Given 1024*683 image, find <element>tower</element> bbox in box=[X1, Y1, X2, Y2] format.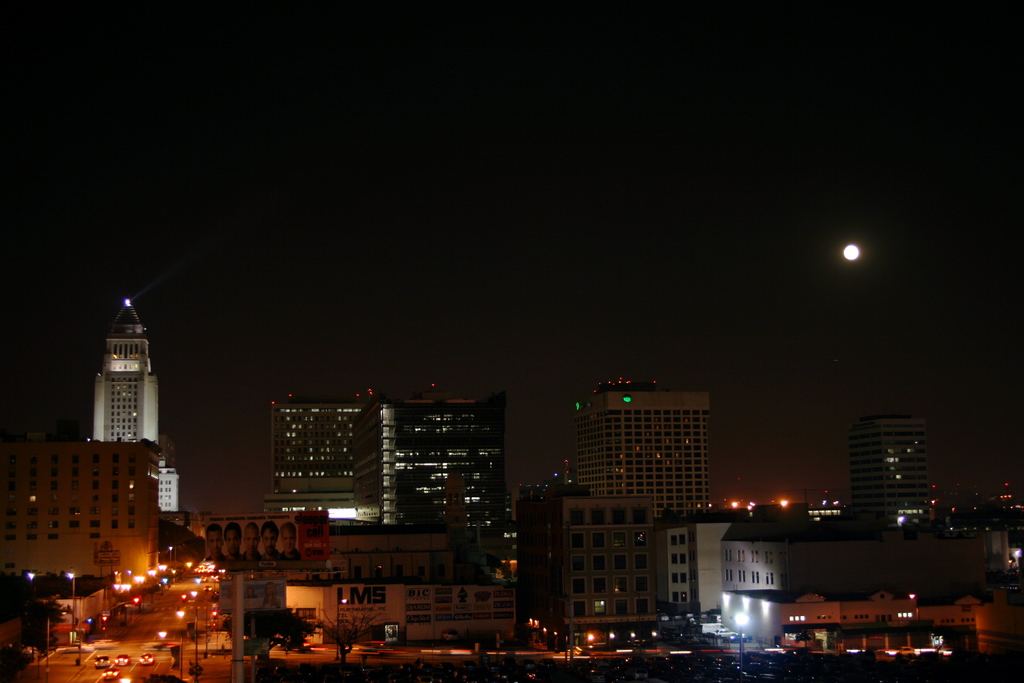
box=[96, 296, 161, 447].
